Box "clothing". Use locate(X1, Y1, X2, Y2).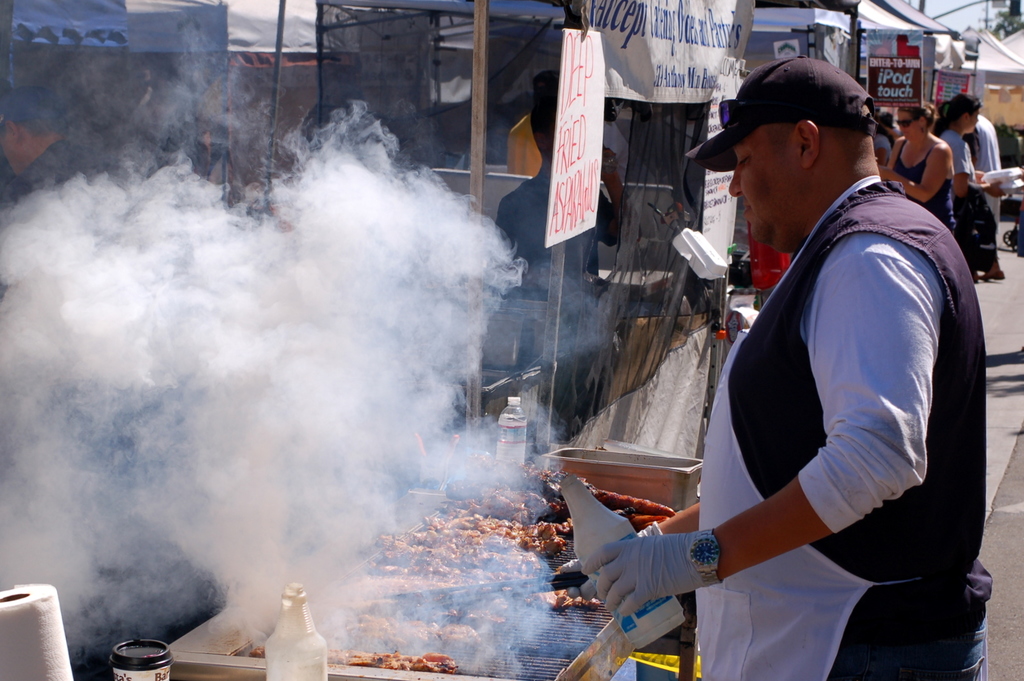
locate(949, 116, 1004, 280).
